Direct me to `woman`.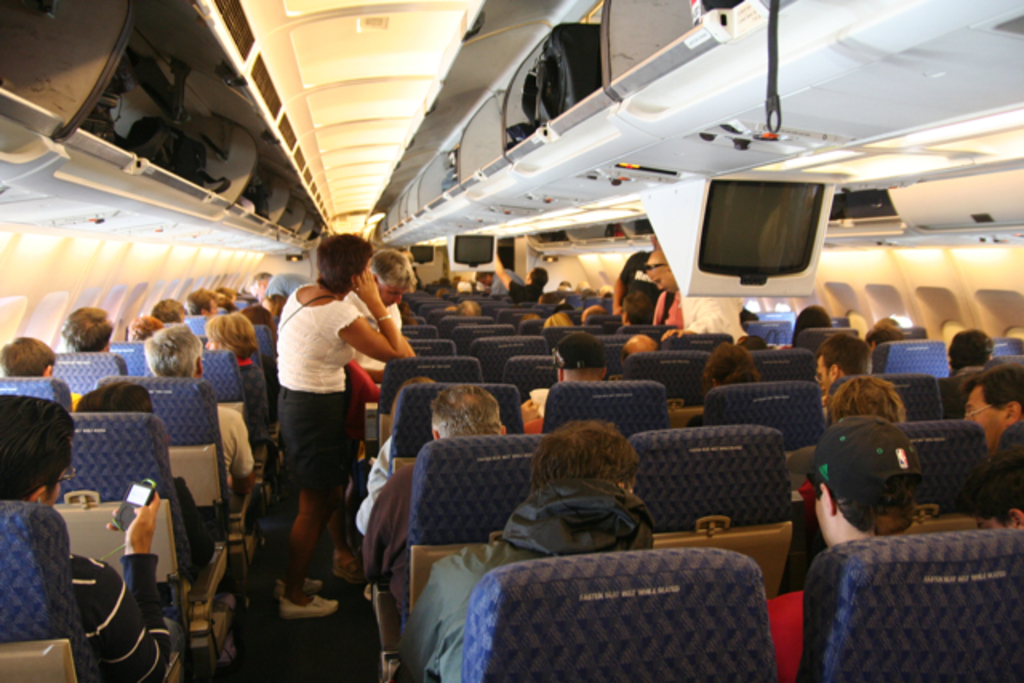
Direction: Rect(248, 210, 406, 609).
